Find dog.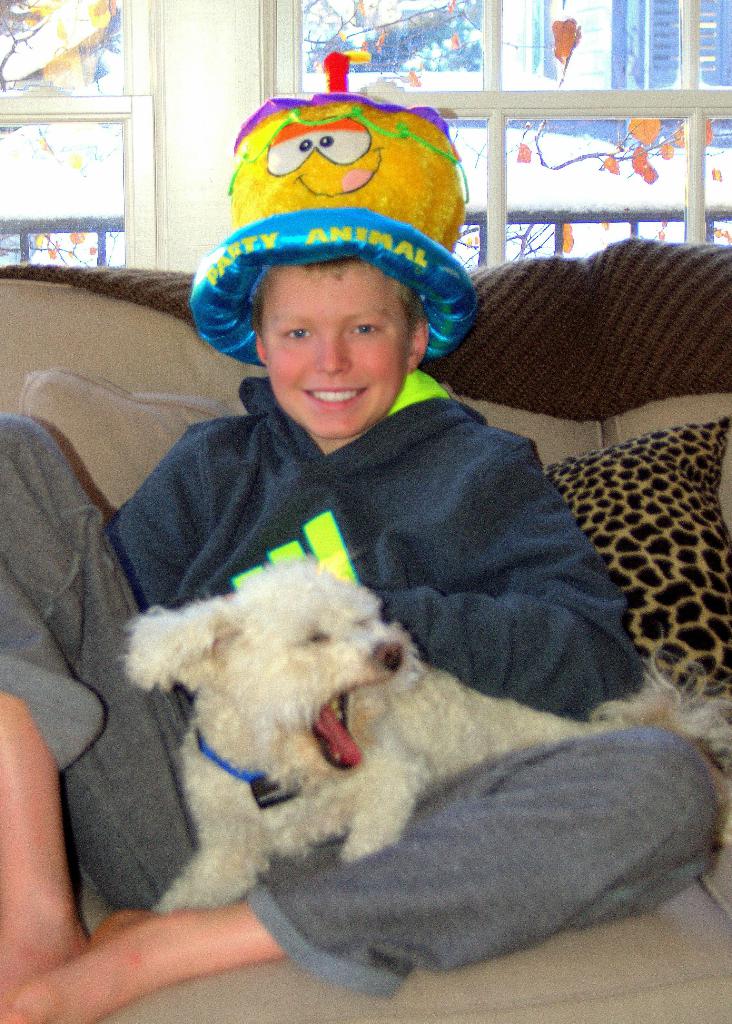
<box>116,552,731,914</box>.
